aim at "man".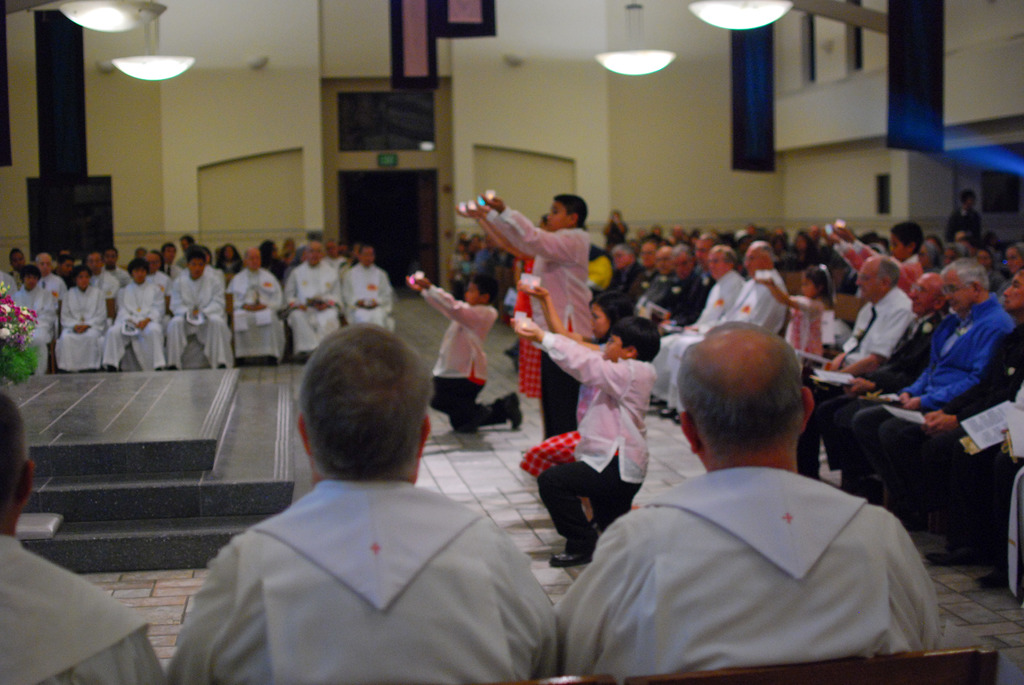
Aimed at locate(788, 253, 922, 484).
